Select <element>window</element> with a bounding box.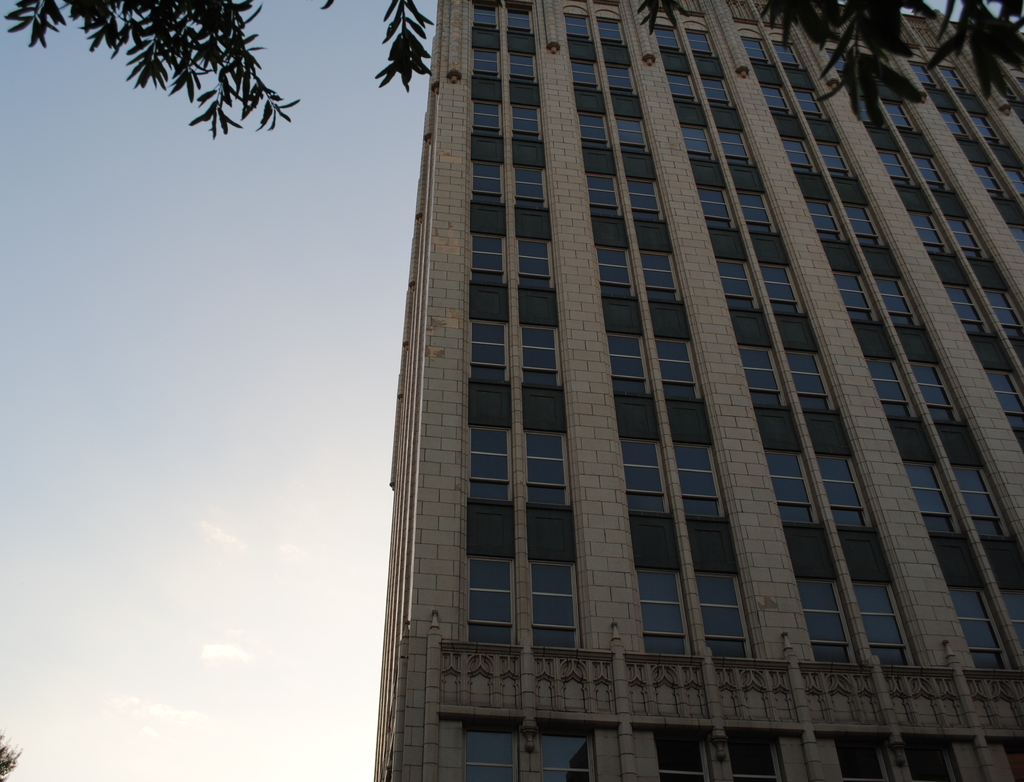
(826, 49, 848, 69).
